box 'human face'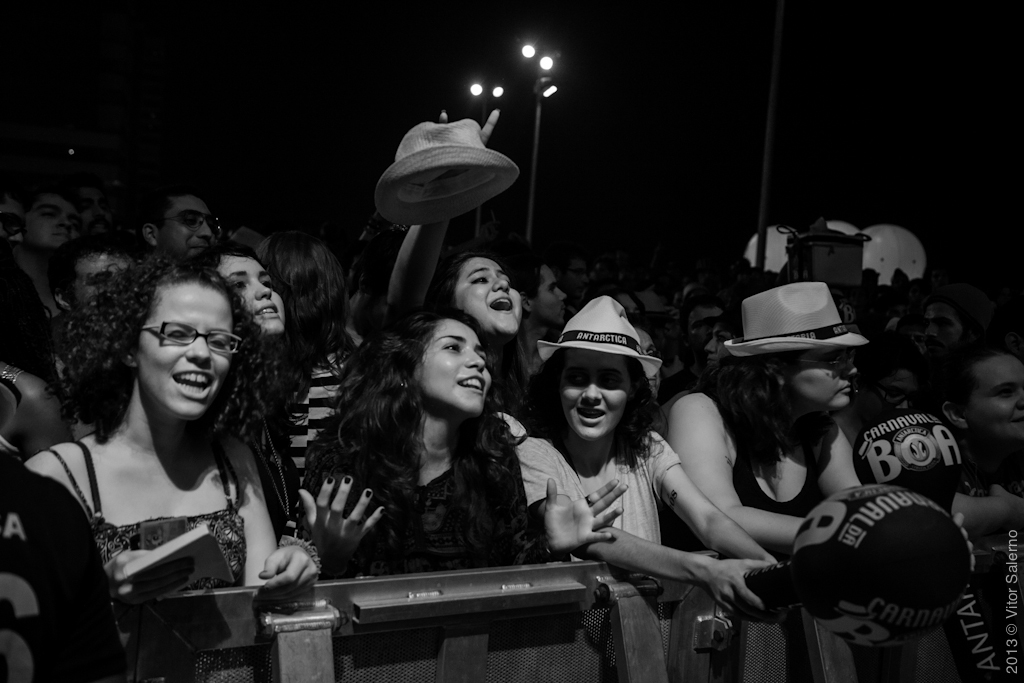
pyautogui.locateOnScreen(924, 305, 960, 346)
